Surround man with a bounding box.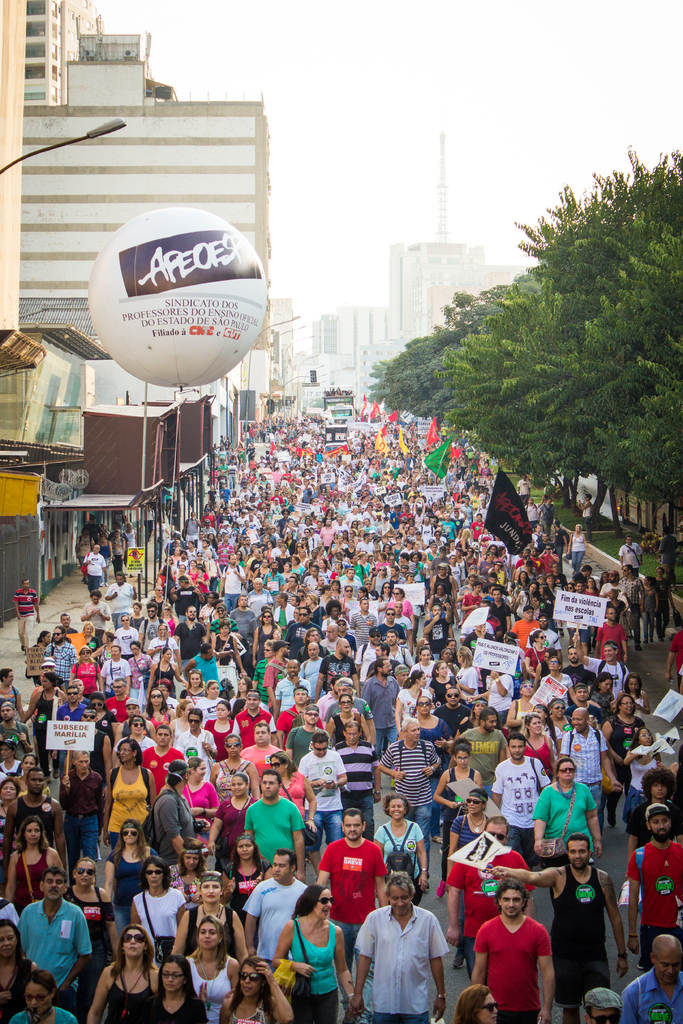
[527, 617, 564, 660].
